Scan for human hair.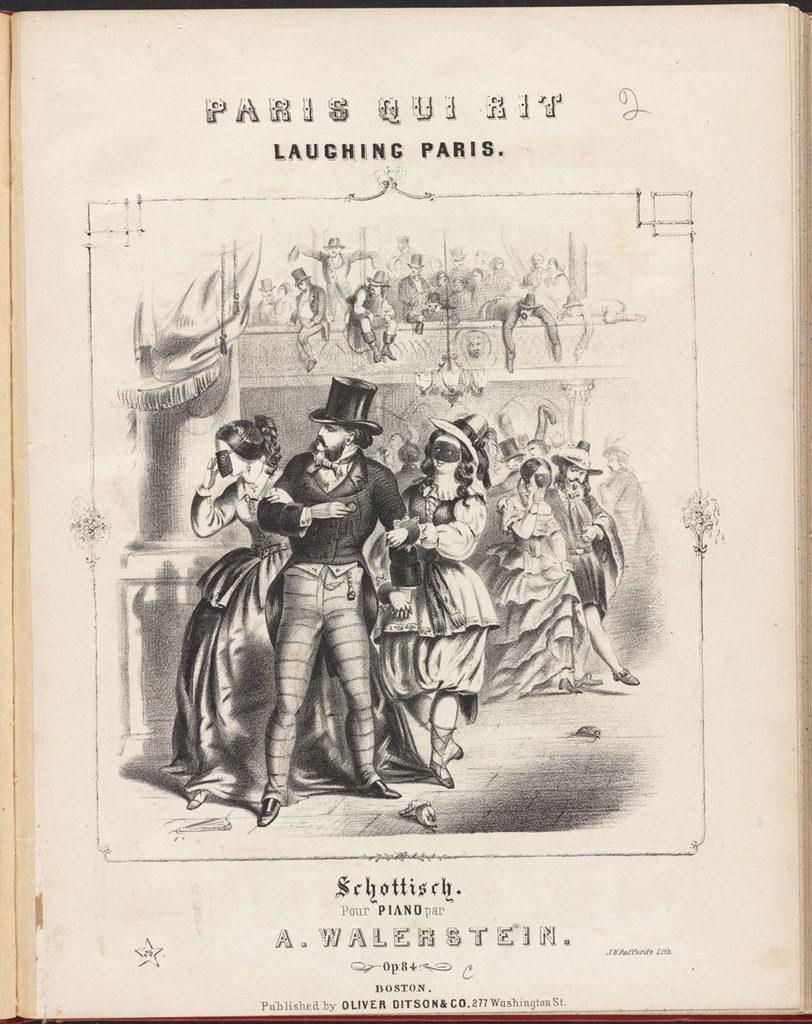
Scan result: [415,424,469,497].
